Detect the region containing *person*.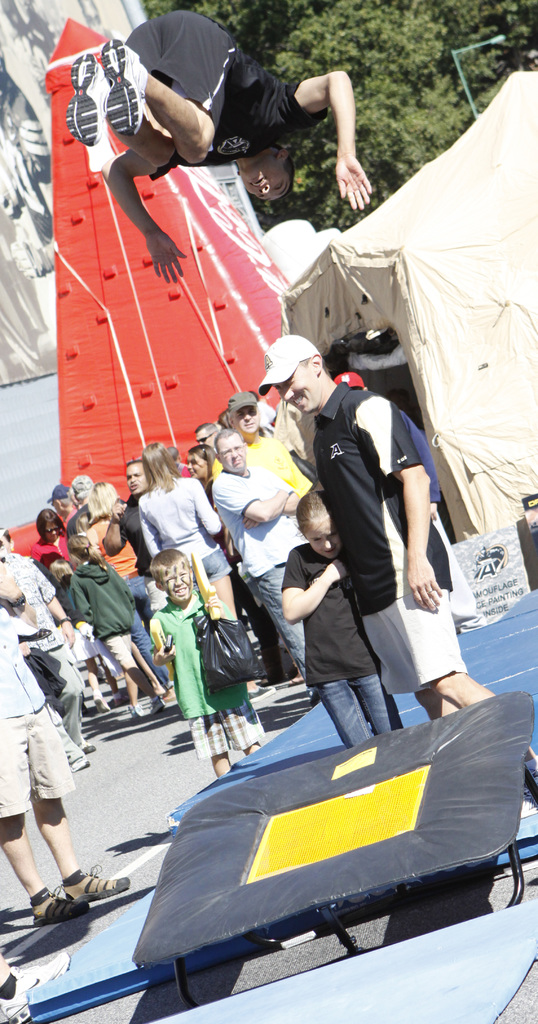
locate(146, 547, 281, 799).
